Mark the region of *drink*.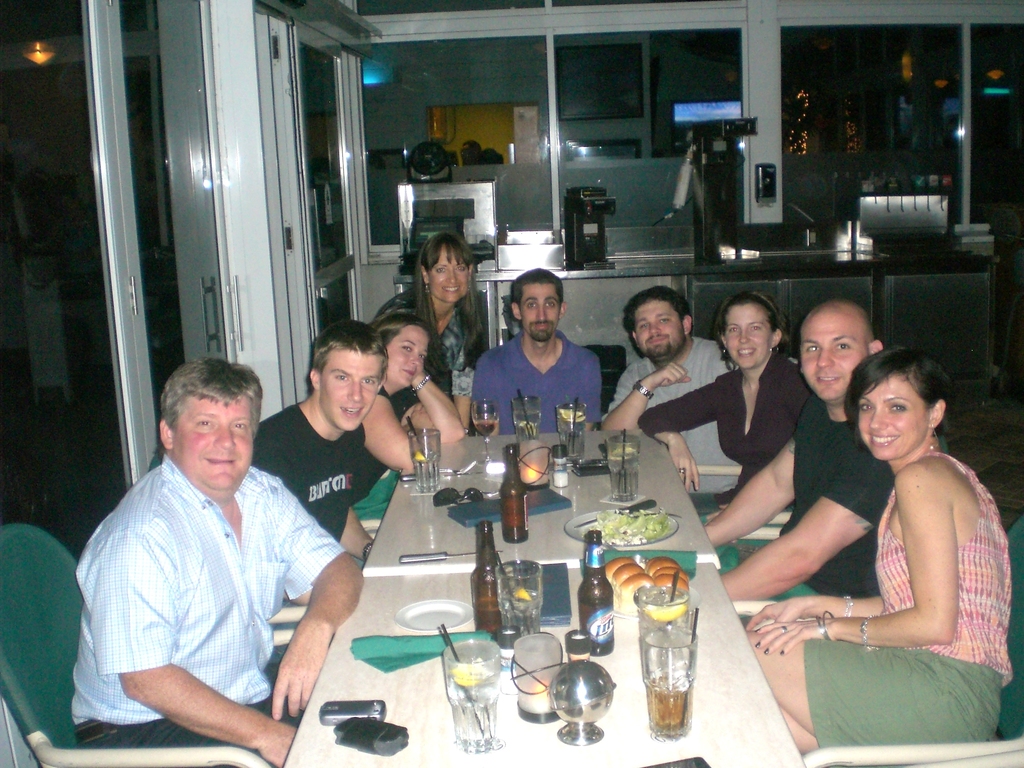
Region: locate(413, 451, 439, 494).
